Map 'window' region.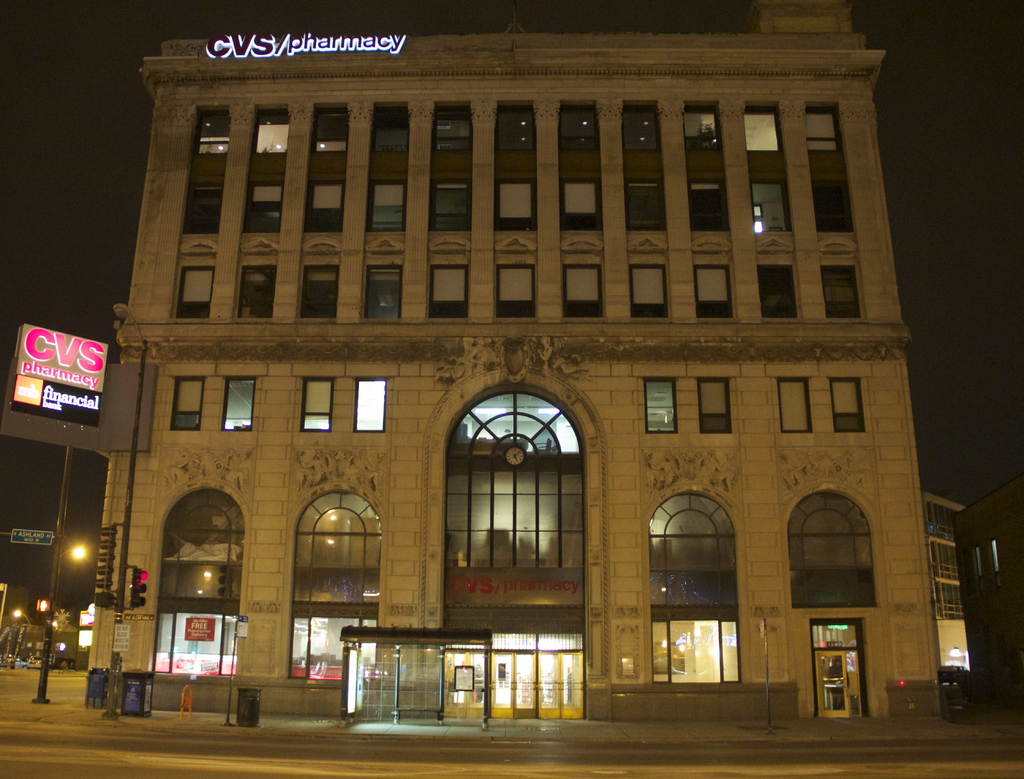
Mapped to {"x1": 236, "y1": 261, "x2": 282, "y2": 320}.
